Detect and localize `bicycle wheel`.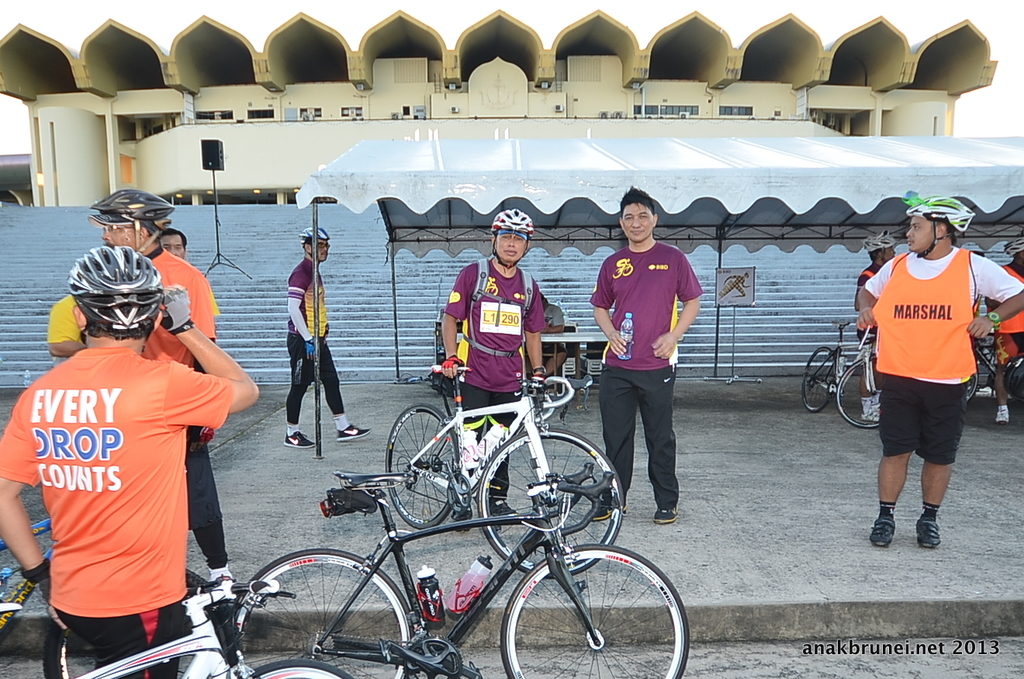
Localized at x1=838 y1=360 x2=877 y2=430.
